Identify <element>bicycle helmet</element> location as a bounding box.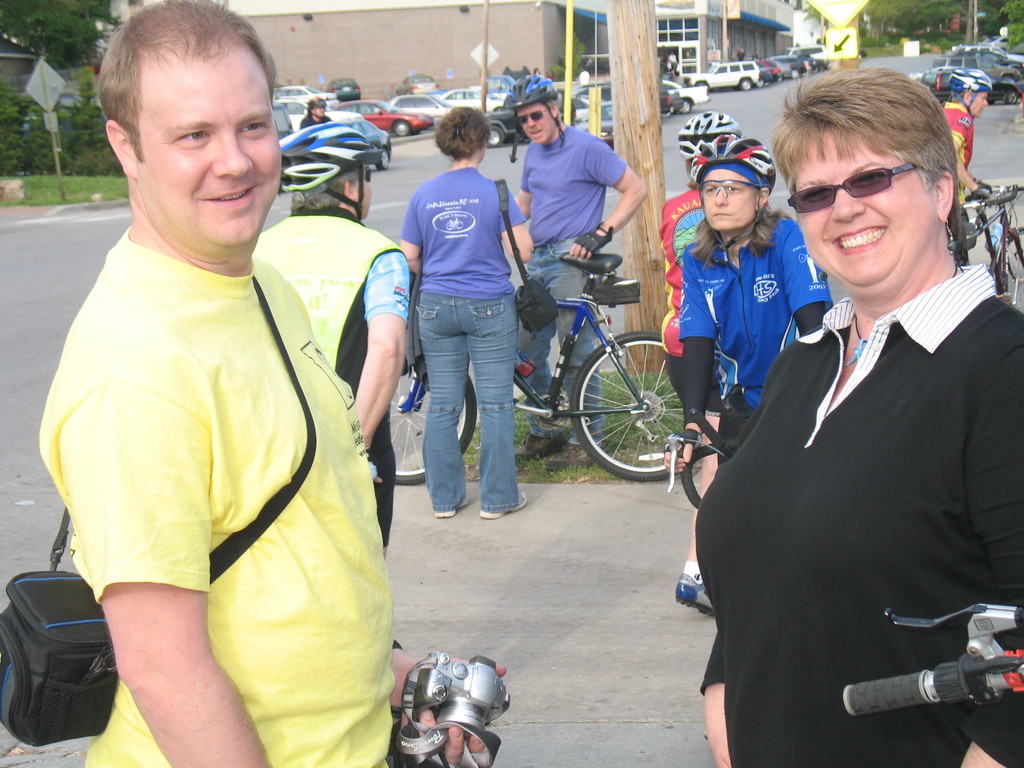
678, 110, 746, 158.
